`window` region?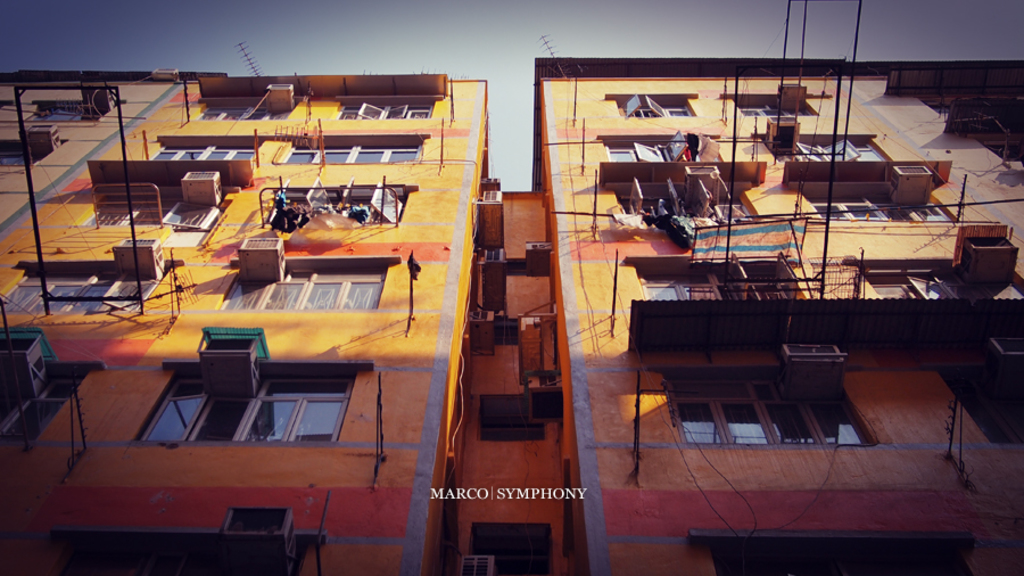
340,99,438,117
